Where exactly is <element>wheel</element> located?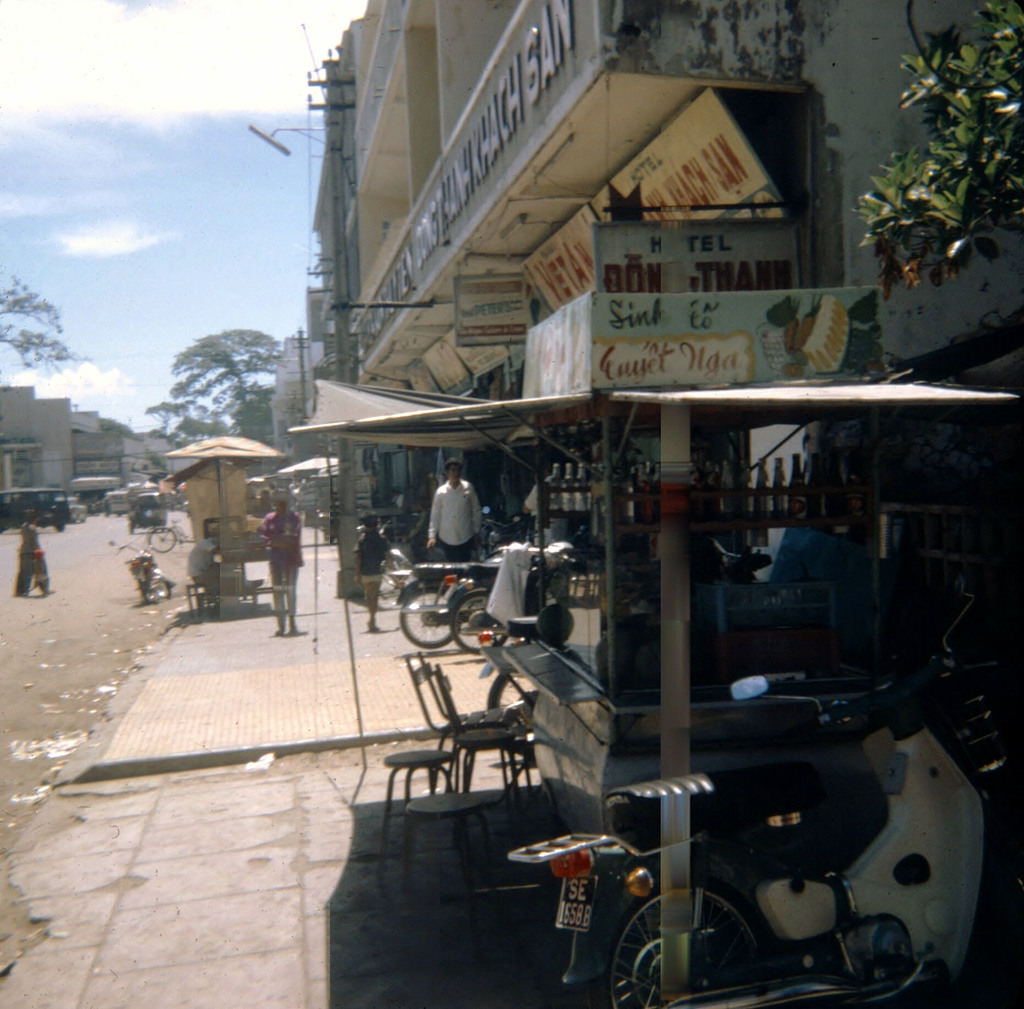
Its bounding box is (x1=153, y1=573, x2=170, y2=597).
